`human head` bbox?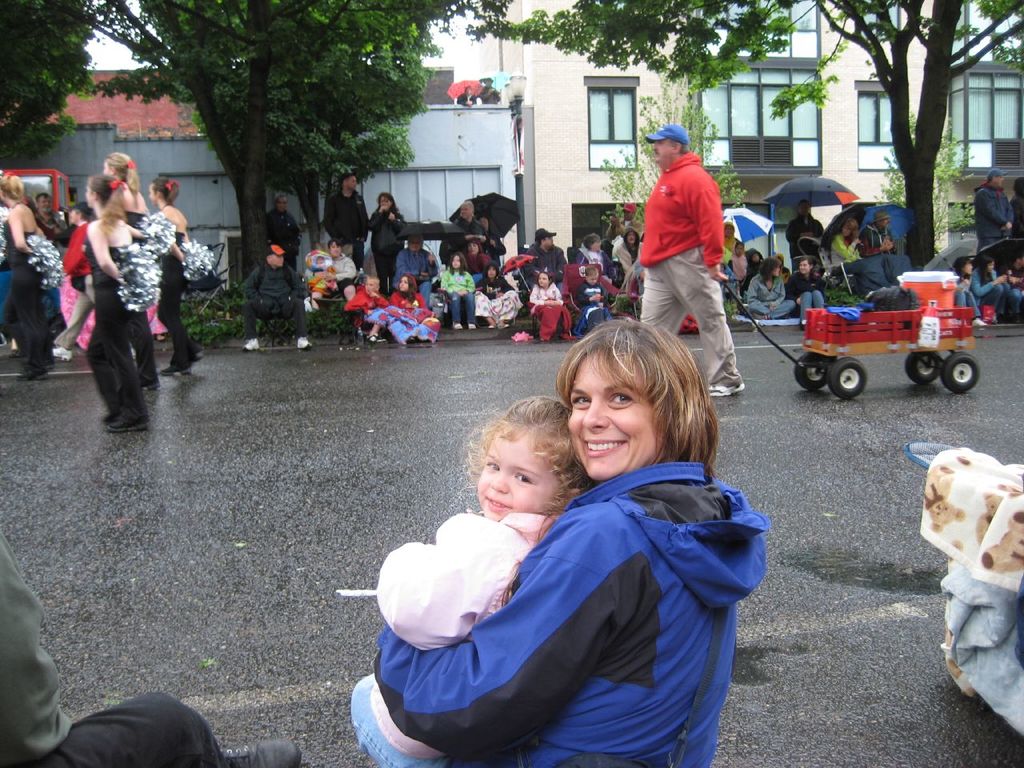
585,266,597,287
